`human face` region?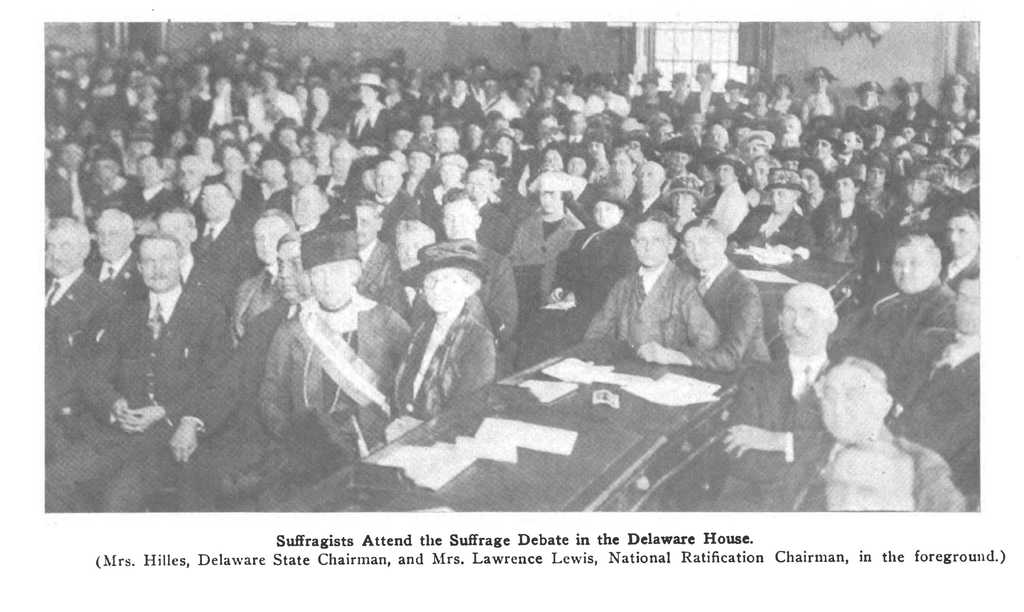
{"x1": 463, "y1": 169, "x2": 484, "y2": 205}
